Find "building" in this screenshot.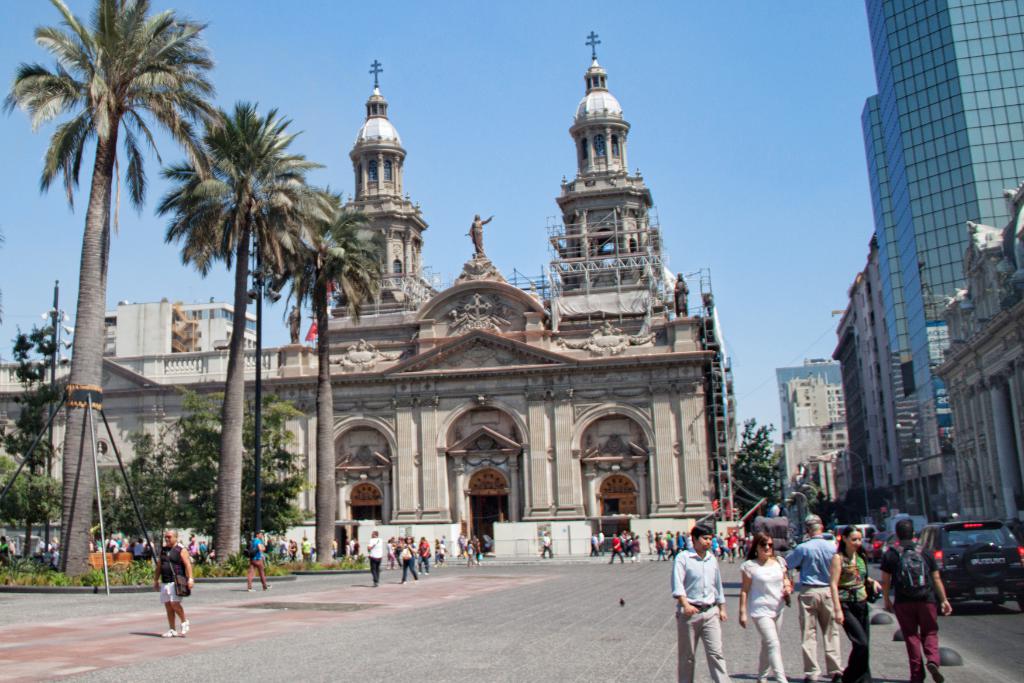
The bounding box for "building" is (0,30,731,559).
